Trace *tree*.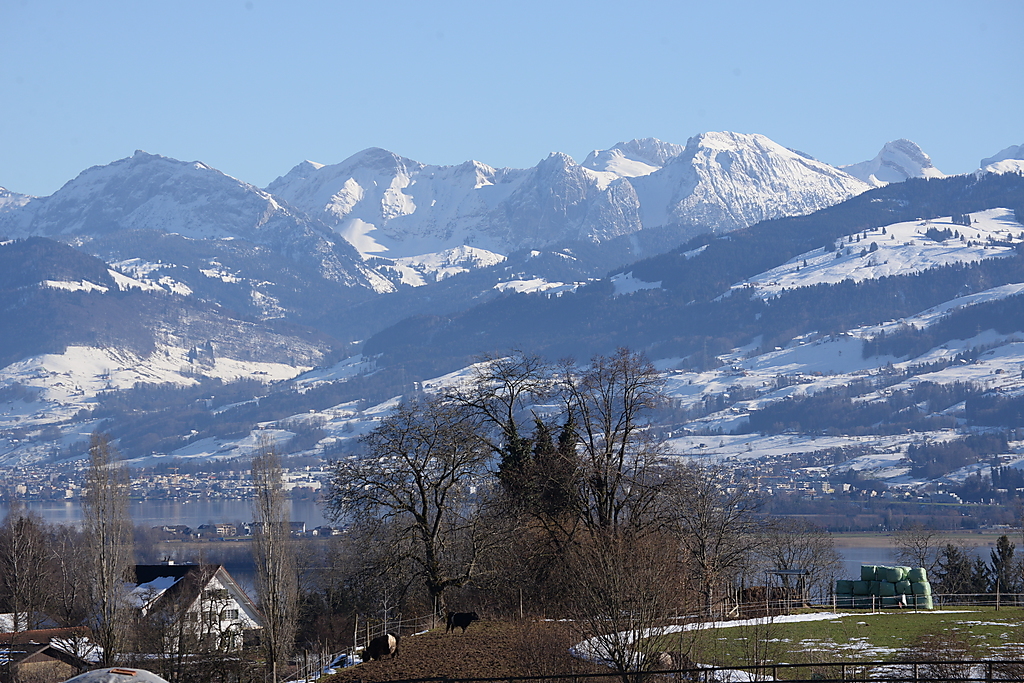
Traced to (left=724, top=506, right=825, bottom=614).
